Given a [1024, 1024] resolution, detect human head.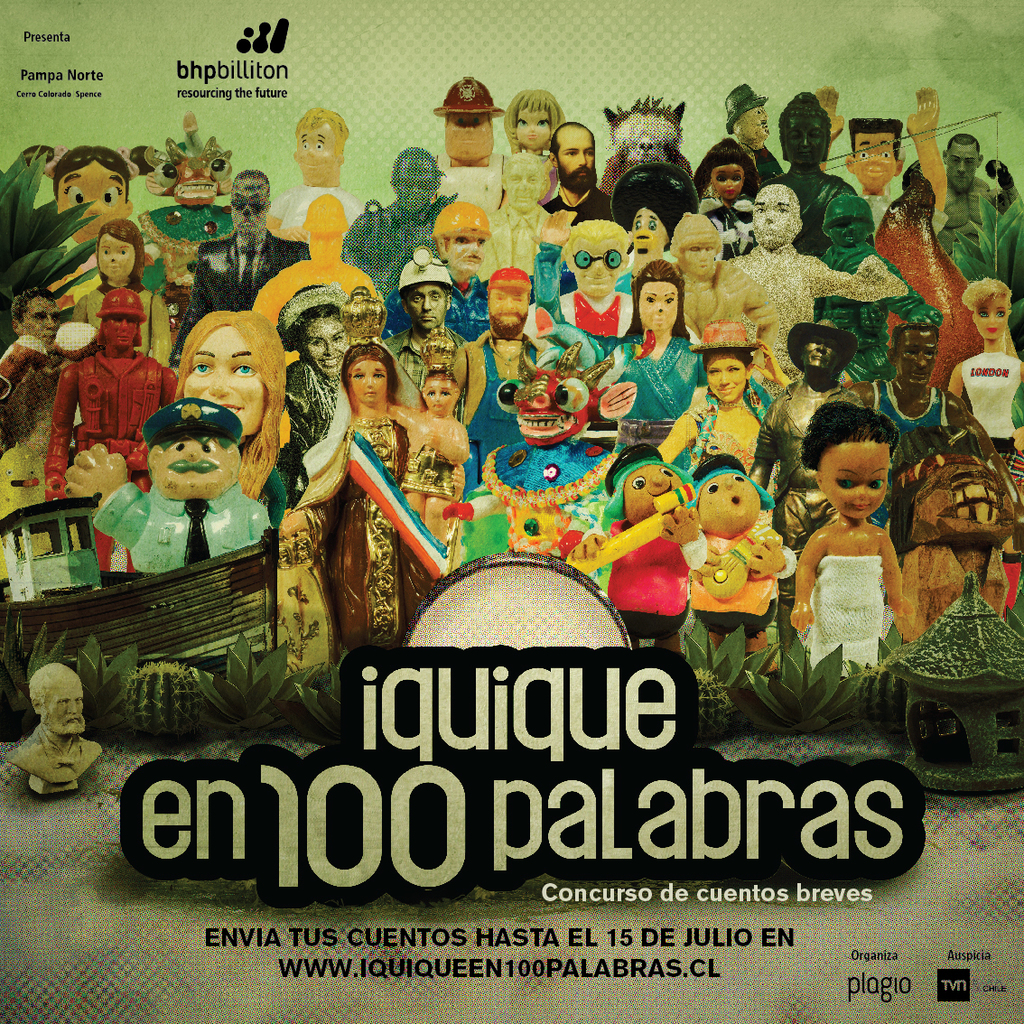
[left=489, top=268, right=526, bottom=337].
